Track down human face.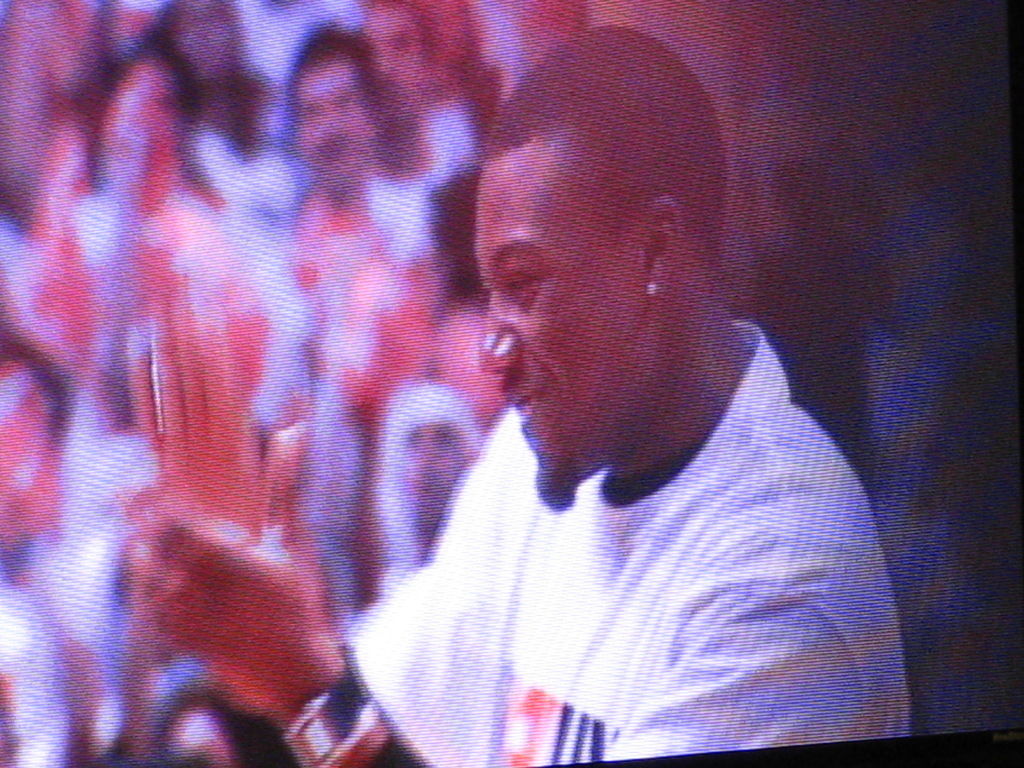
Tracked to l=391, t=423, r=460, b=545.
